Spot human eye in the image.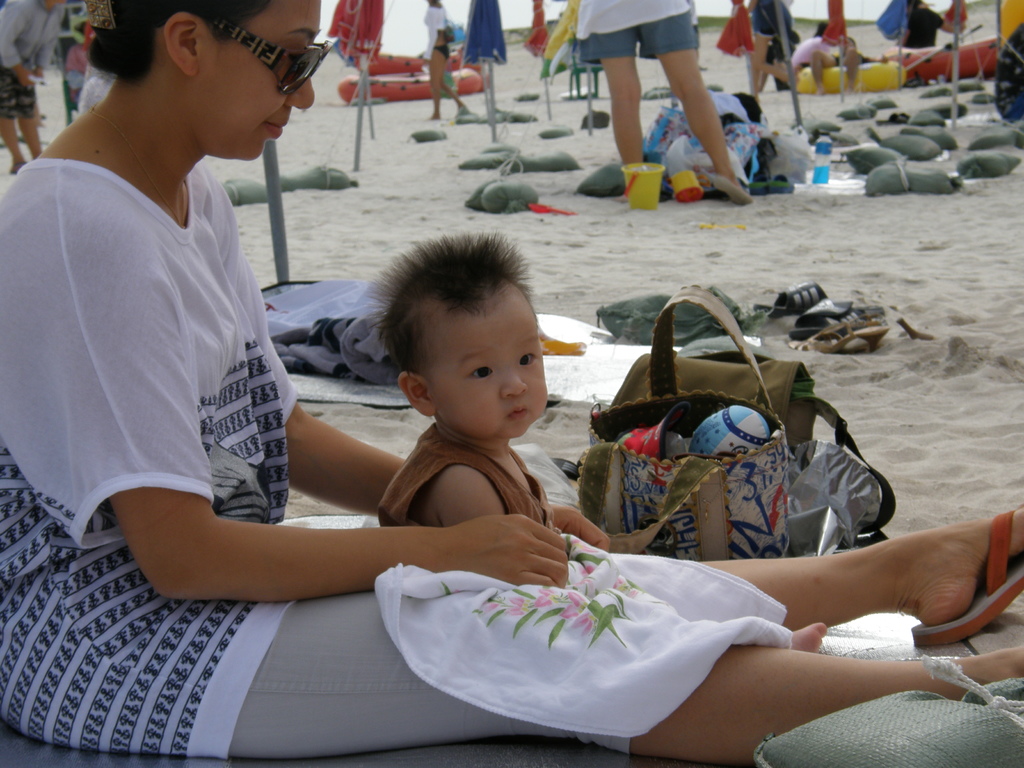
human eye found at <region>517, 348, 544, 371</region>.
